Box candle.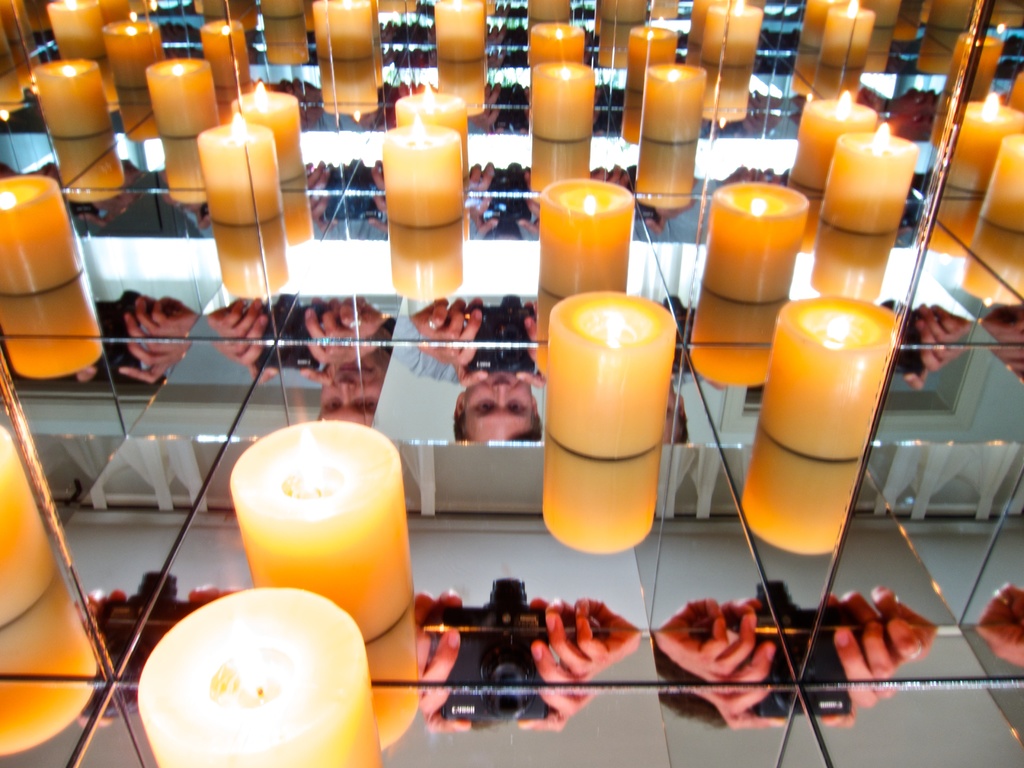
bbox=[105, 19, 164, 90].
